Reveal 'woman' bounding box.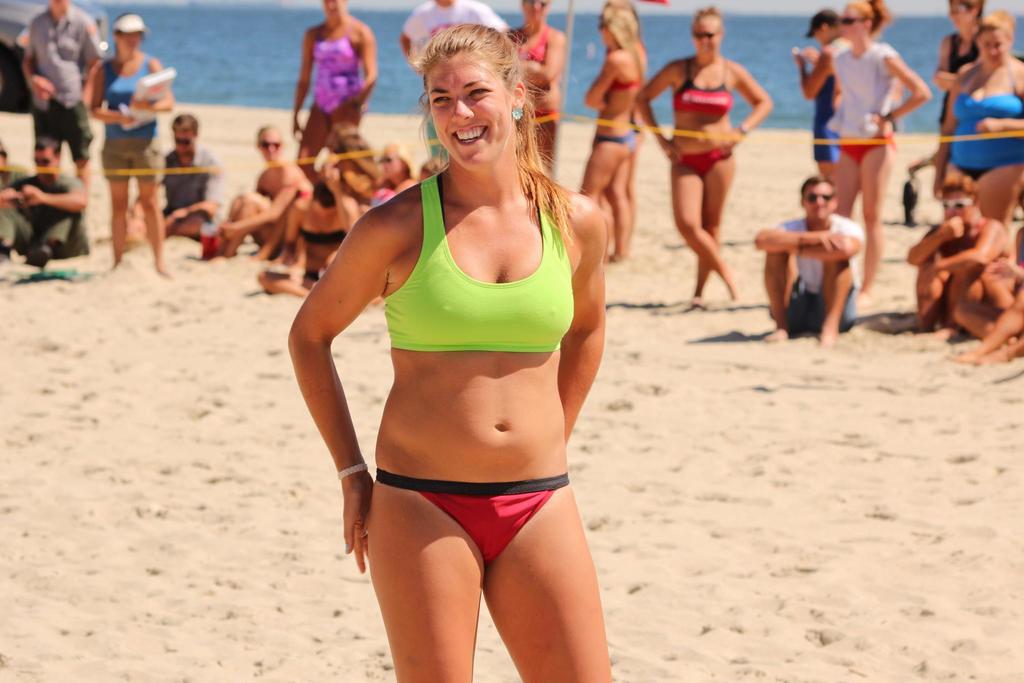
Revealed: <box>816,0,932,293</box>.
